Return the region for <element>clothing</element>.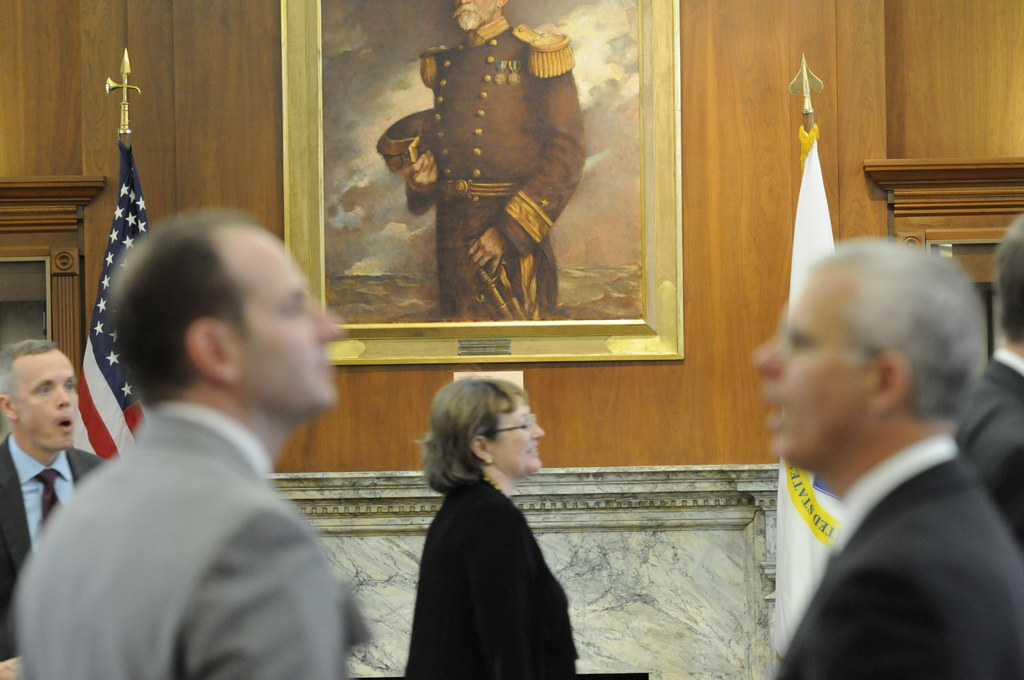
(left=762, top=426, right=1023, bottom=679).
